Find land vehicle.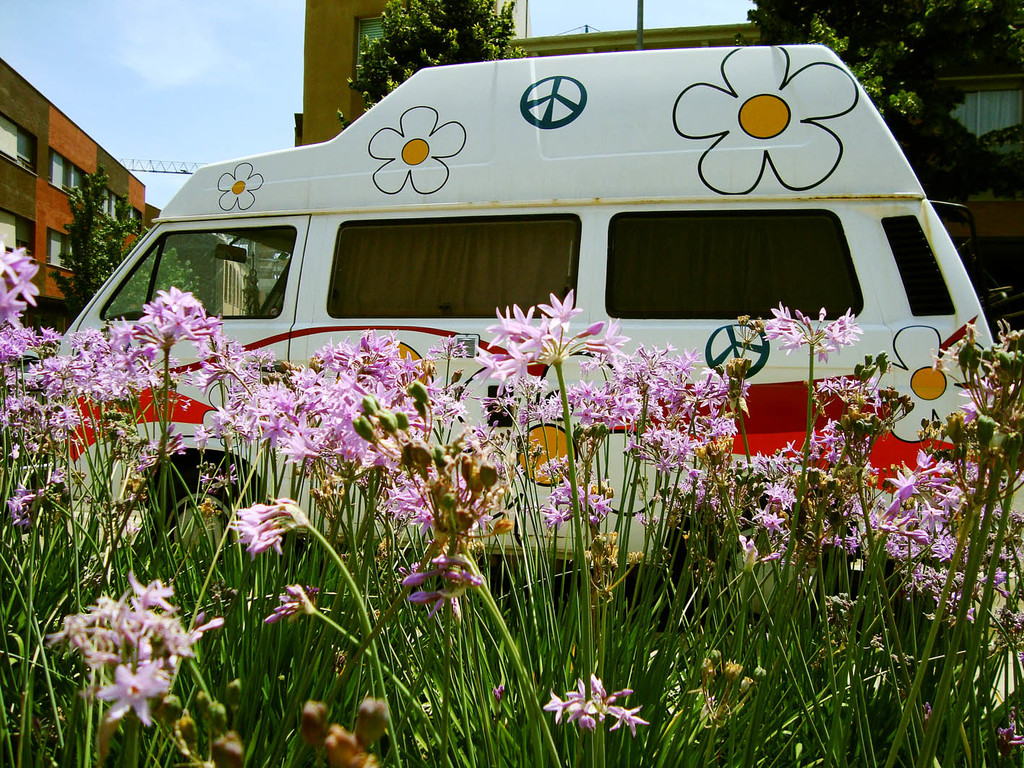
[97,56,984,625].
